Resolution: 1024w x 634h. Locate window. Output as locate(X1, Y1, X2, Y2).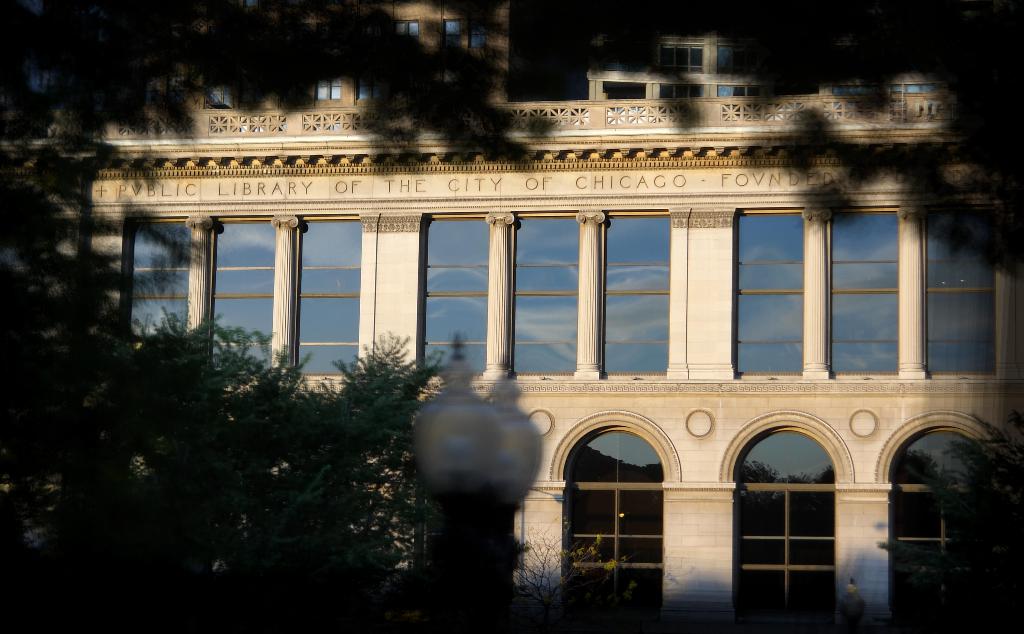
locate(601, 213, 669, 370).
